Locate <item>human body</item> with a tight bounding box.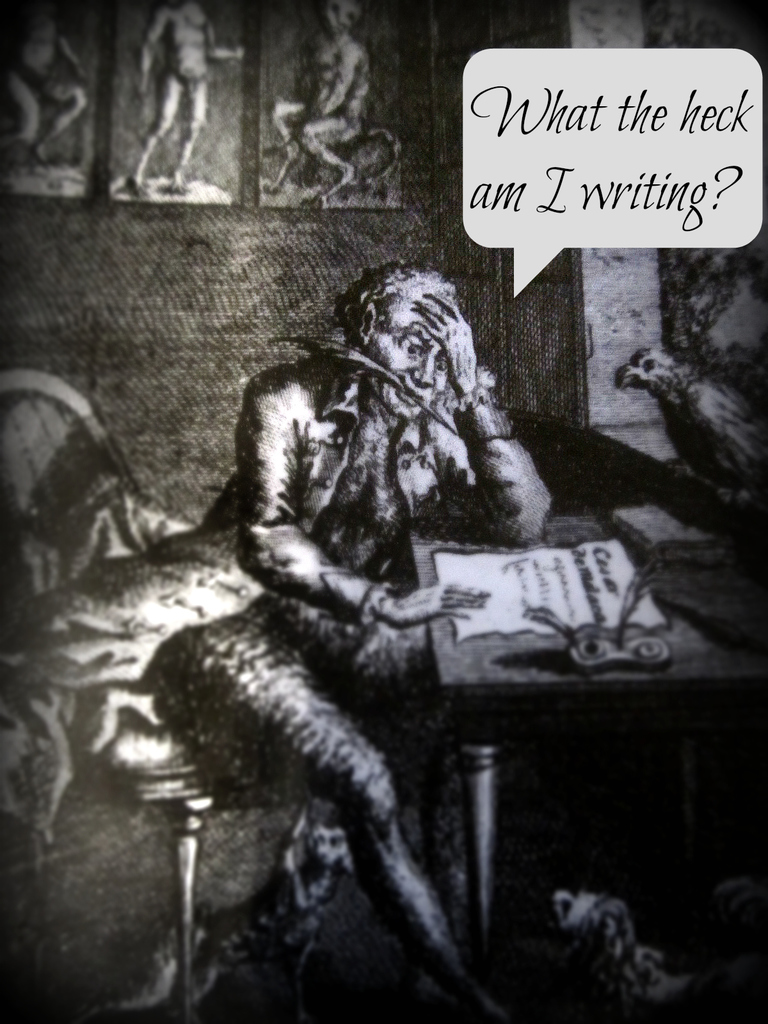
box=[147, 268, 553, 1018].
